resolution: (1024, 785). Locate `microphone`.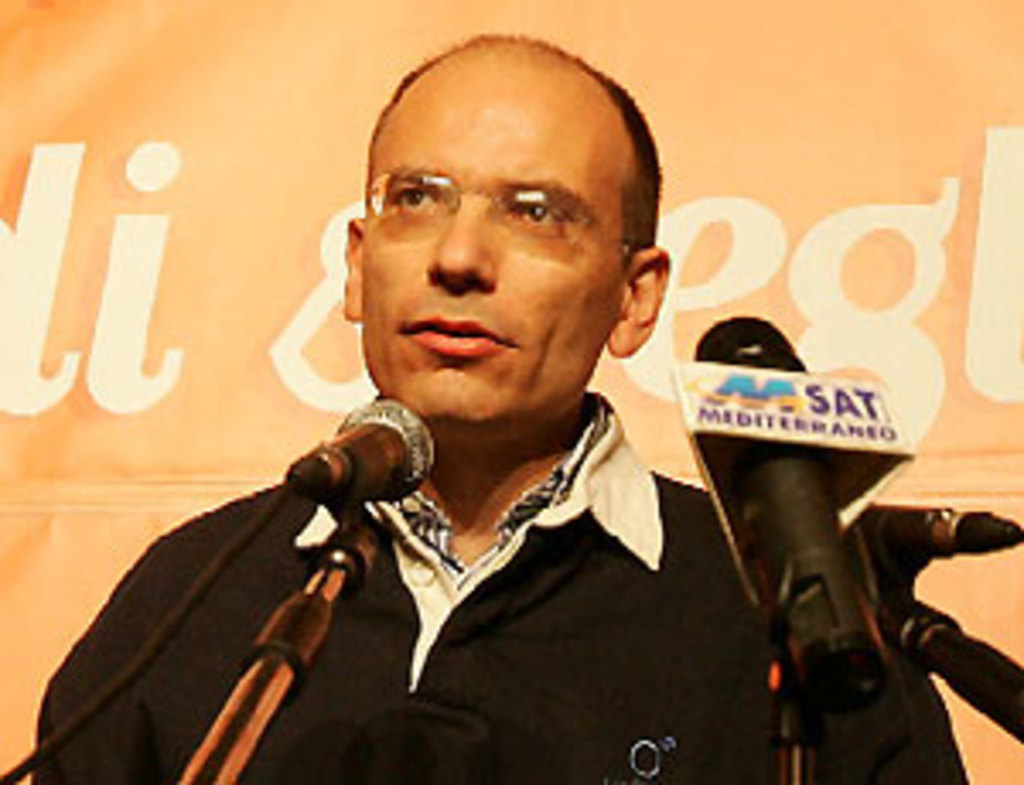
874 580 1021 747.
